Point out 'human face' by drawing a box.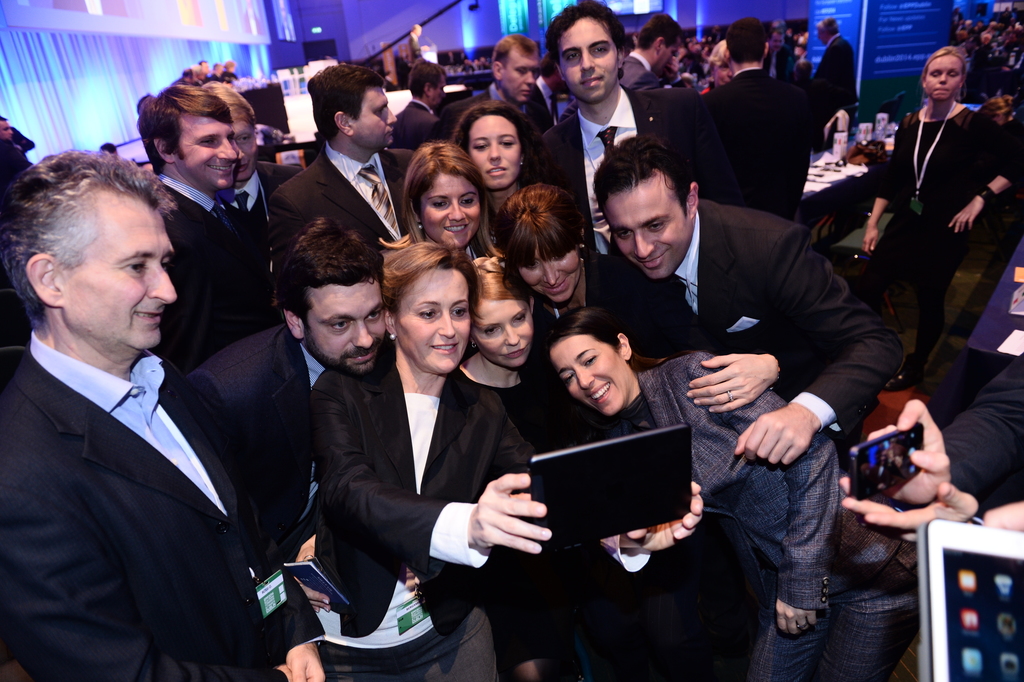
detection(470, 115, 521, 191).
